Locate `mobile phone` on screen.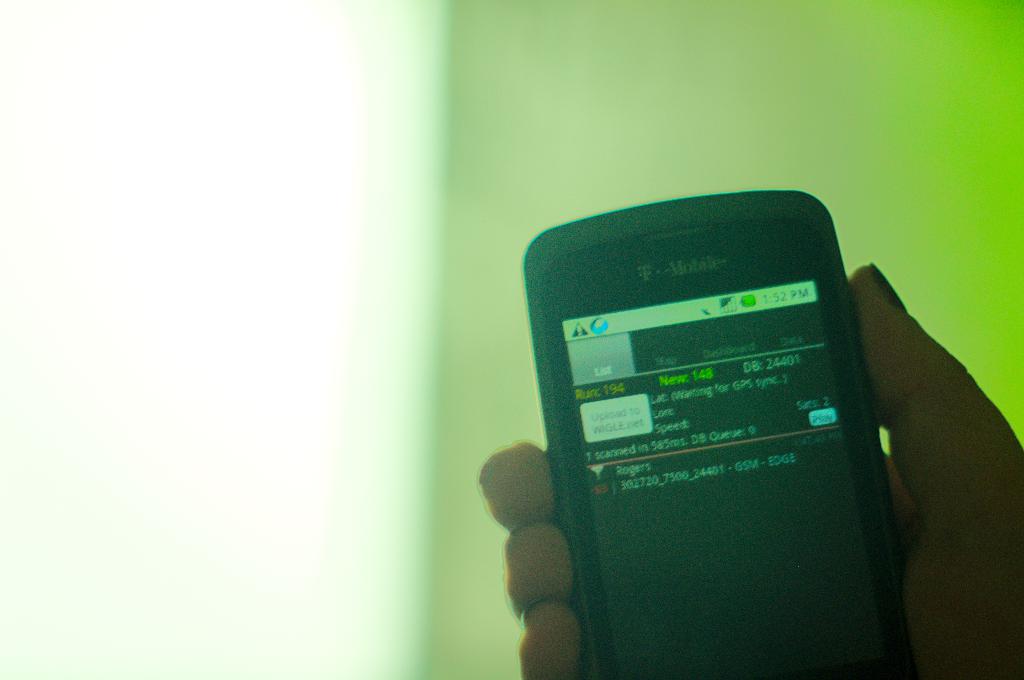
On screen at (left=509, top=196, right=909, bottom=662).
